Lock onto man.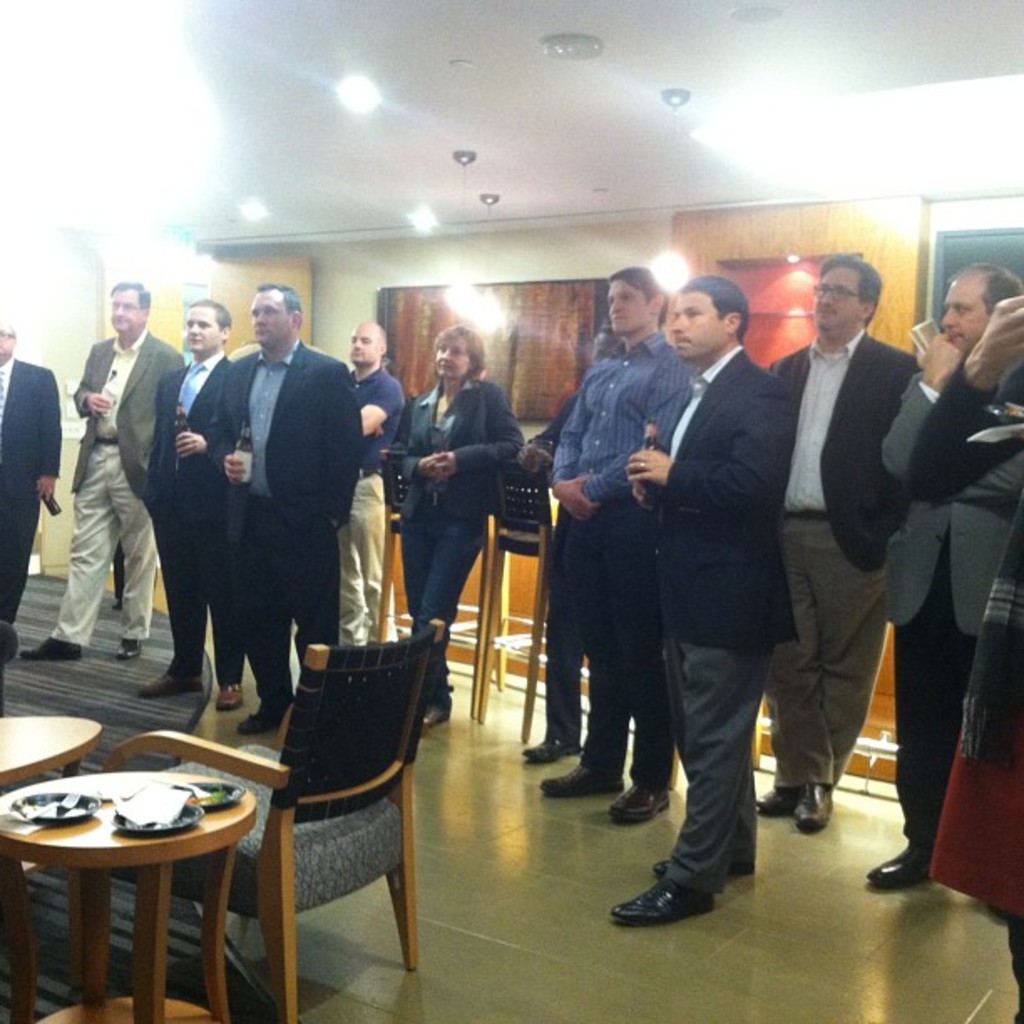
Locked: 134/298/246/714.
